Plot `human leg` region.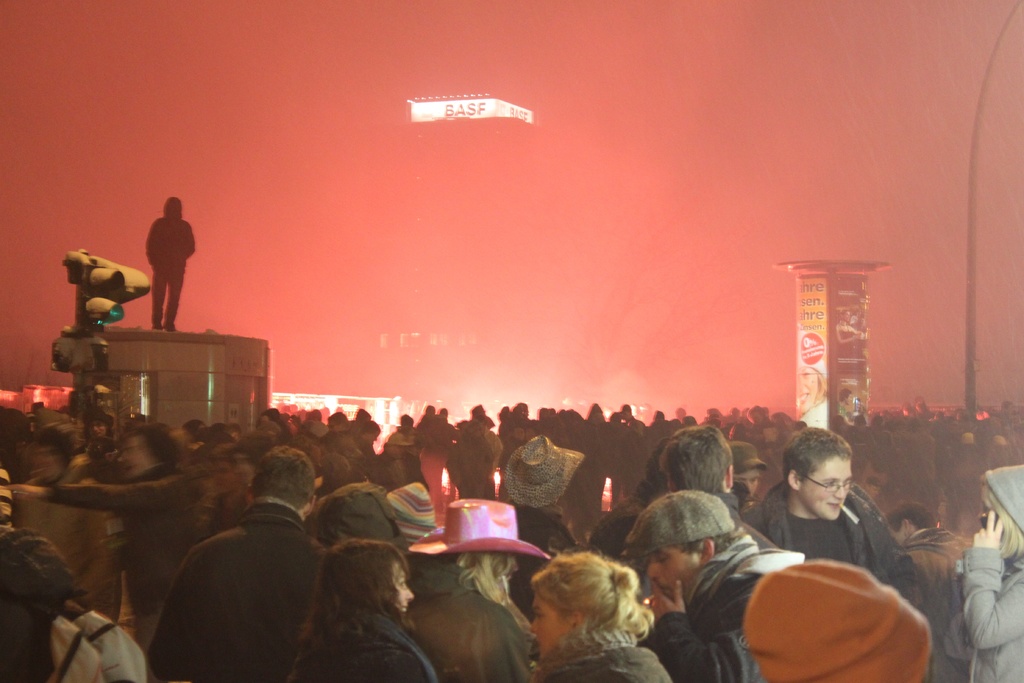
Plotted at x1=164 y1=259 x2=177 y2=325.
